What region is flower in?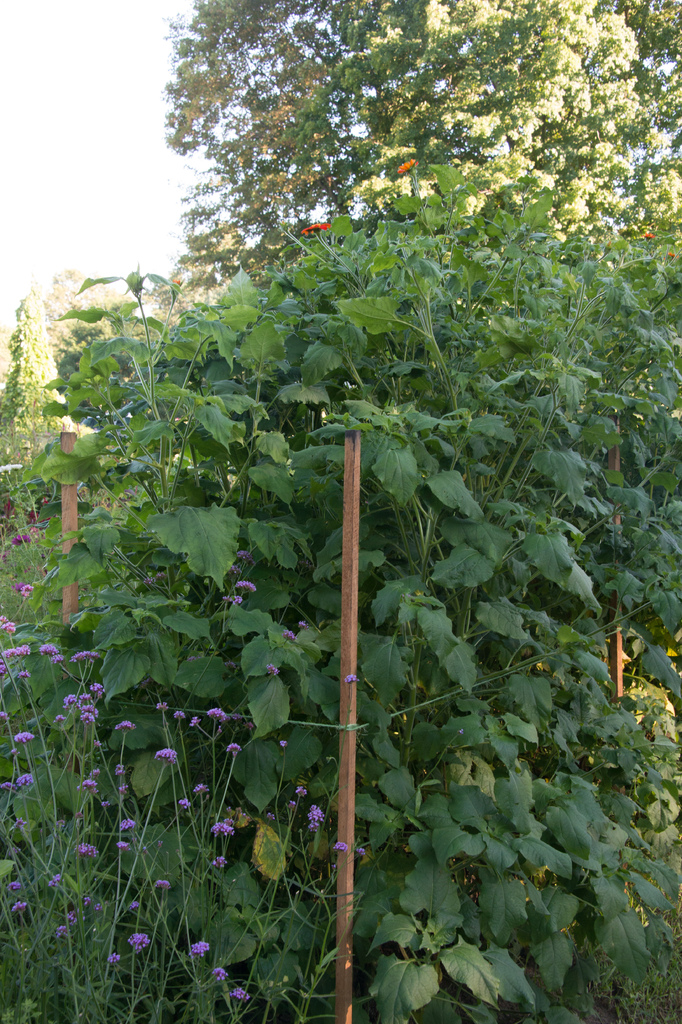
(x1=156, y1=879, x2=172, y2=890).
